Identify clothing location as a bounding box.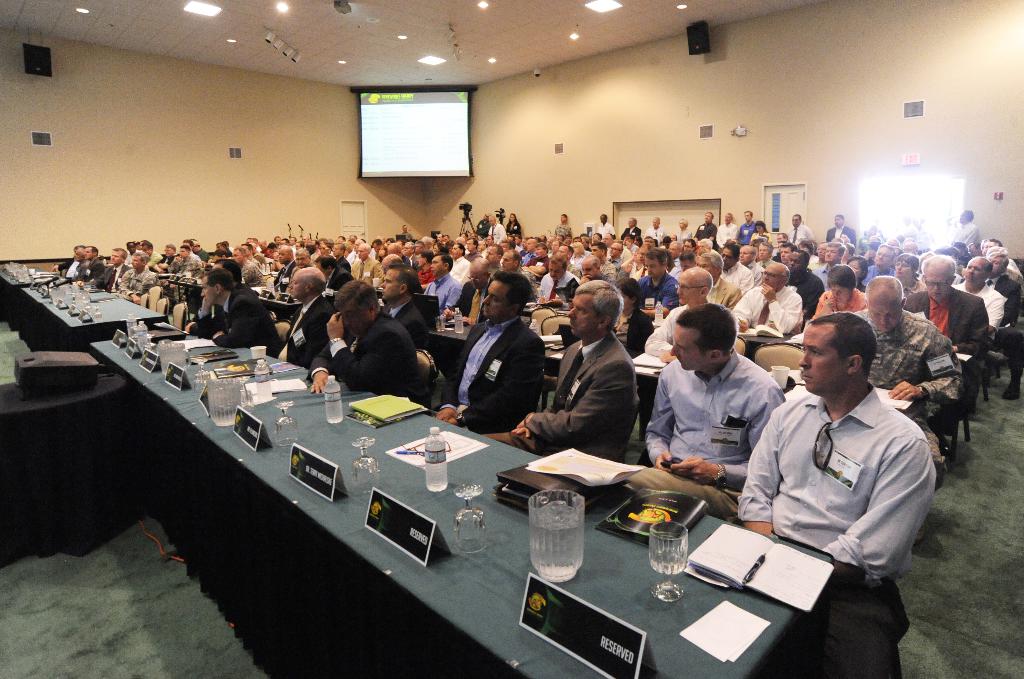
x1=489, y1=338, x2=646, y2=468.
